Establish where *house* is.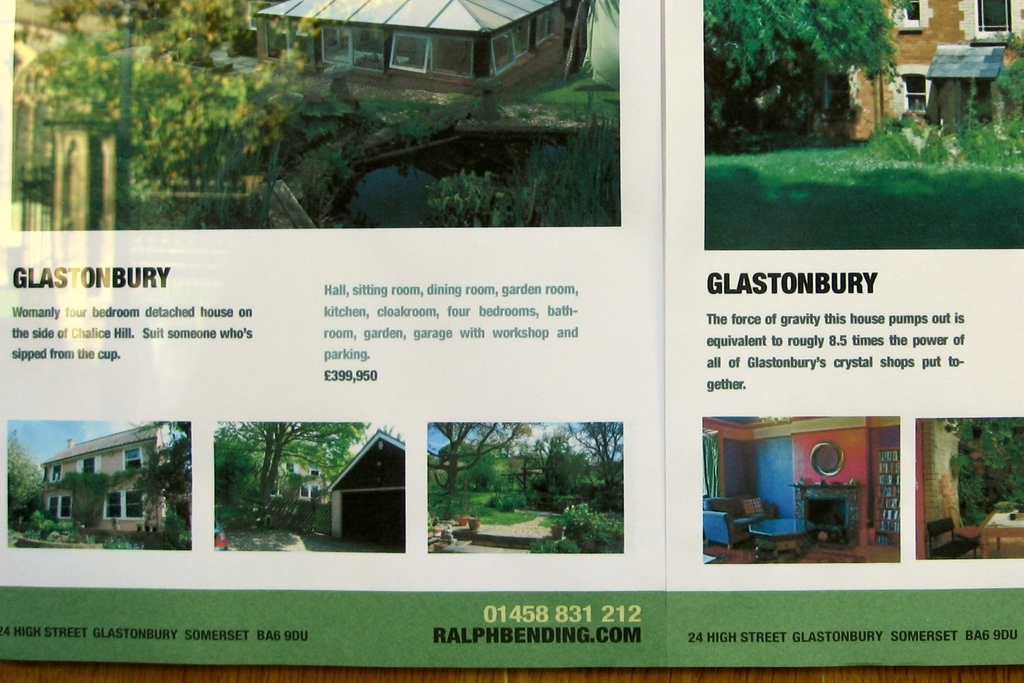
Established at box(698, 413, 906, 563).
